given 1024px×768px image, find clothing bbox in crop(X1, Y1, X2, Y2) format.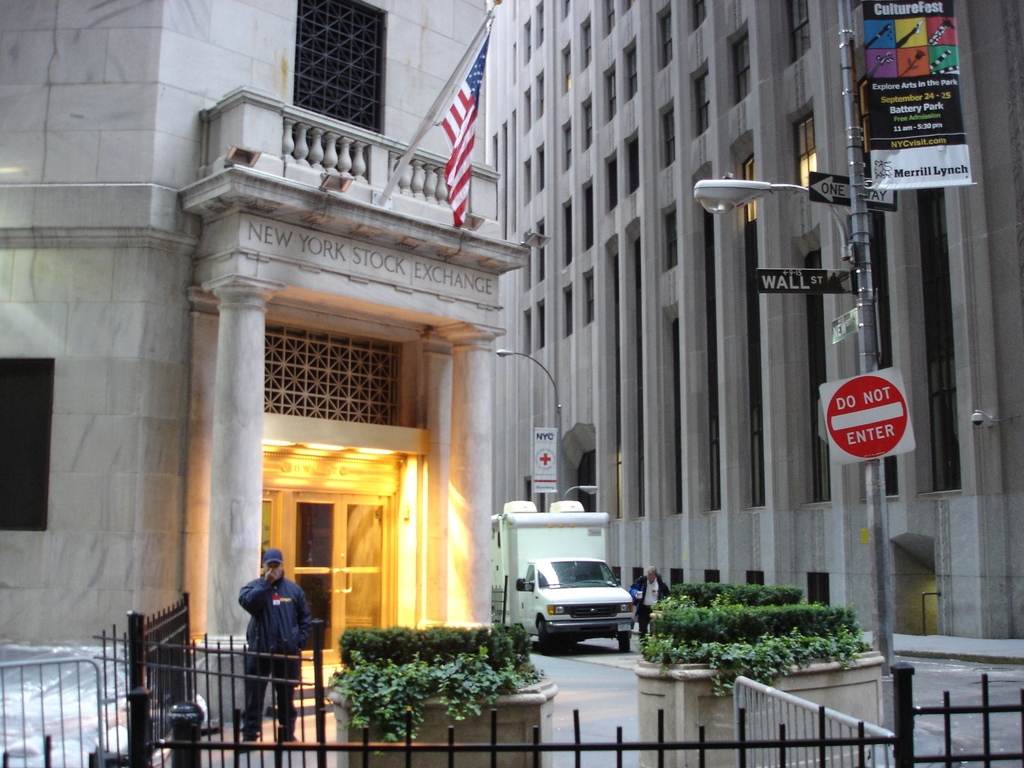
crop(230, 559, 307, 720).
